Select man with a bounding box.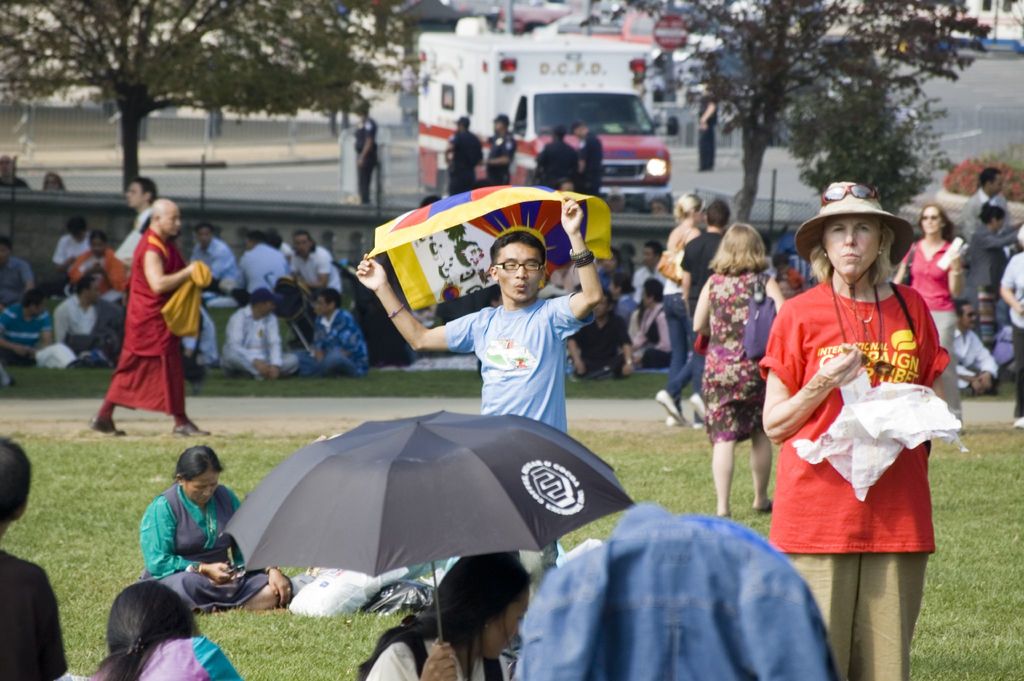
crop(179, 298, 217, 381).
